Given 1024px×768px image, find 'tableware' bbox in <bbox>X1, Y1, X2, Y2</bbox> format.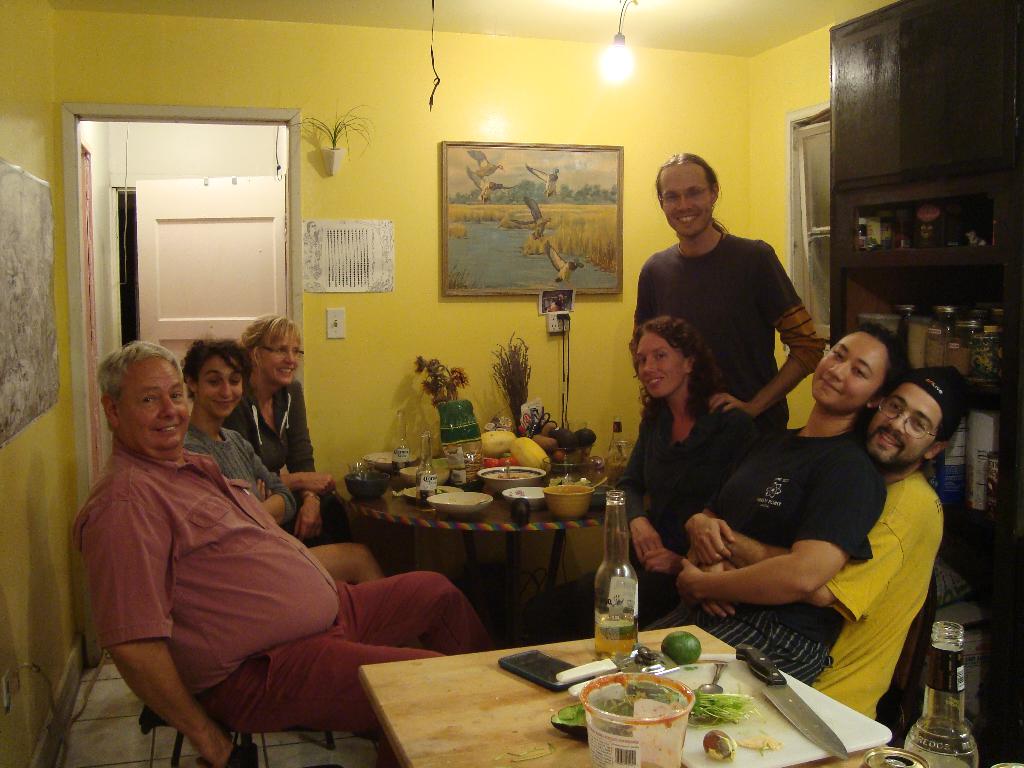
<bbox>858, 746, 927, 767</bbox>.
